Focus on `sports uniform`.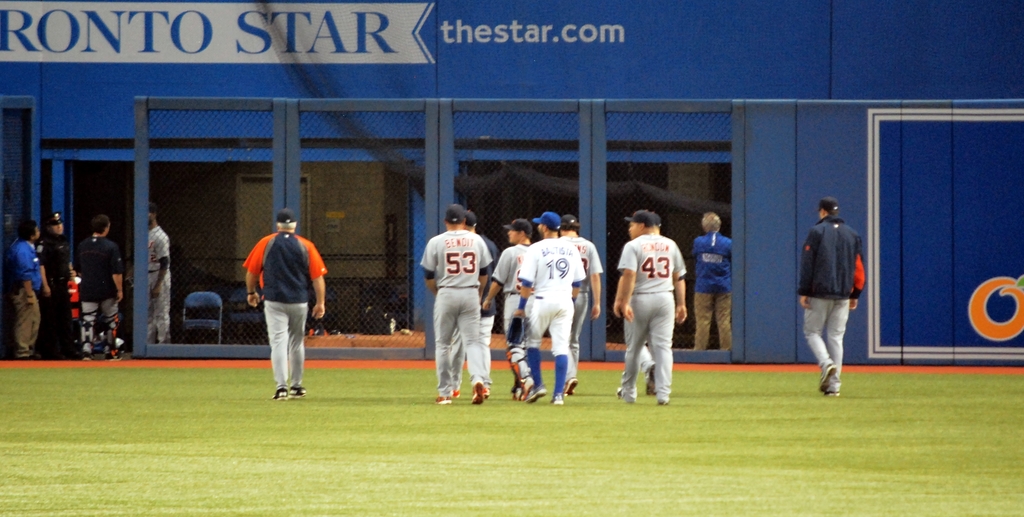
Focused at {"x1": 492, "y1": 242, "x2": 536, "y2": 332}.
